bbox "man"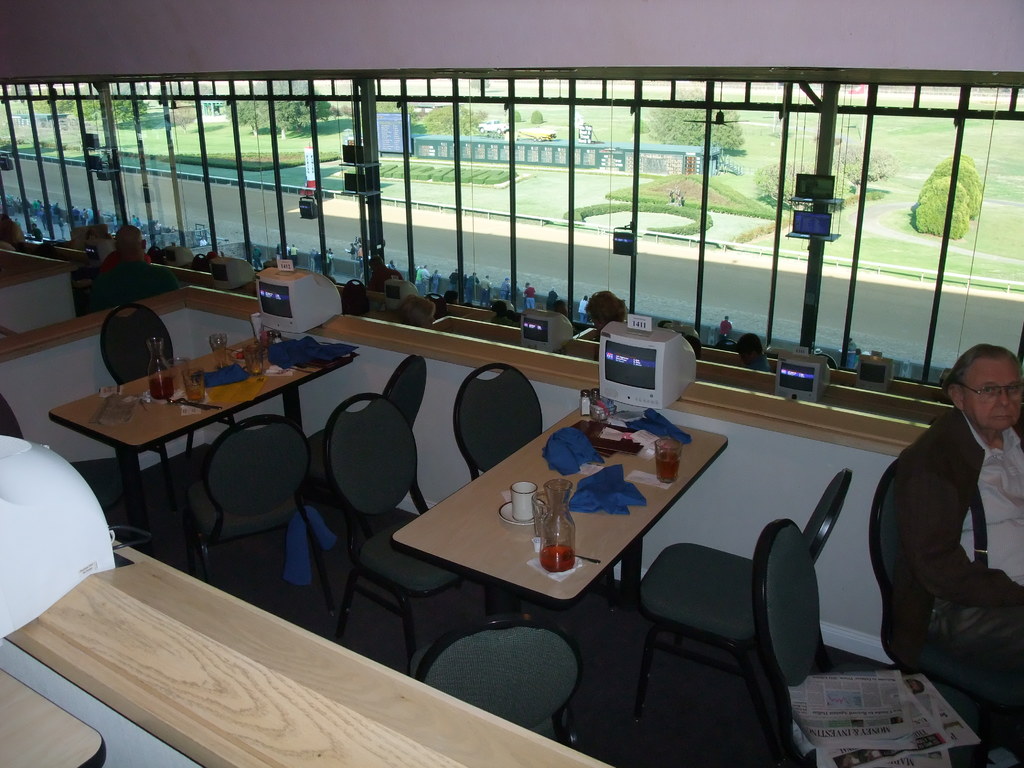
{"left": 879, "top": 327, "right": 1023, "bottom": 723}
